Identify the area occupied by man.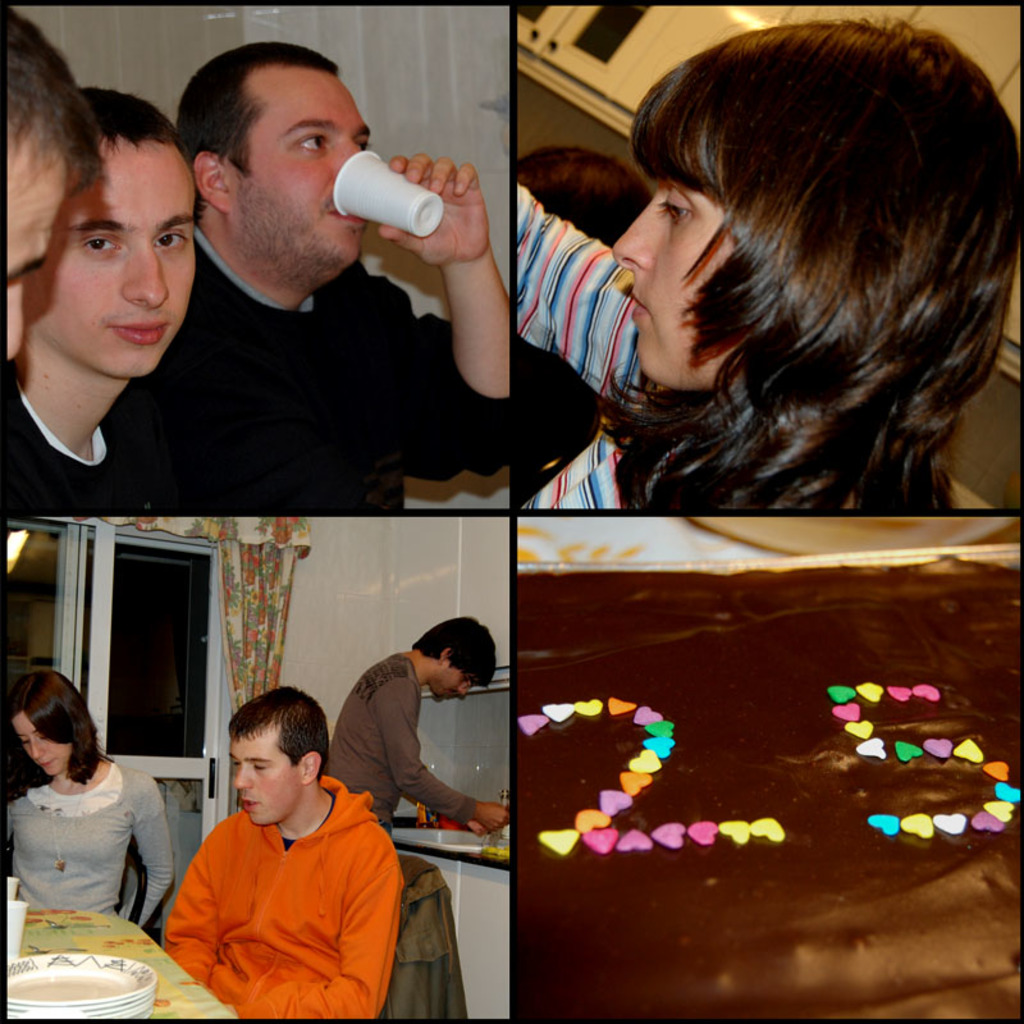
Area: box=[165, 36, 517, 515].
